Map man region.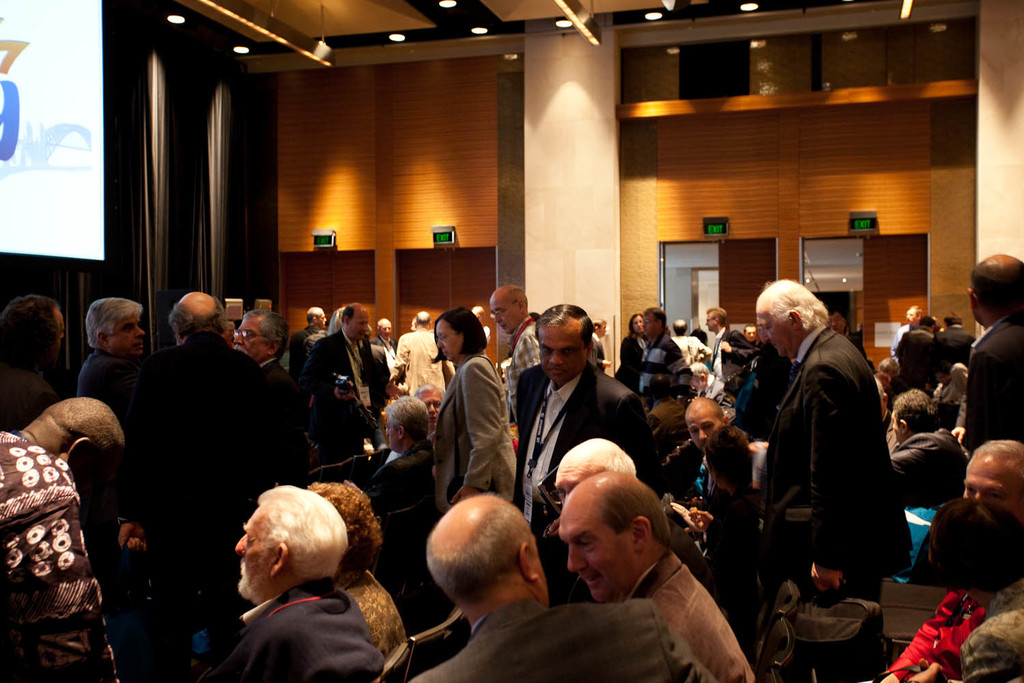
Mapped to pyautogui.locateOnScreen(751, 275, 921, 682).
